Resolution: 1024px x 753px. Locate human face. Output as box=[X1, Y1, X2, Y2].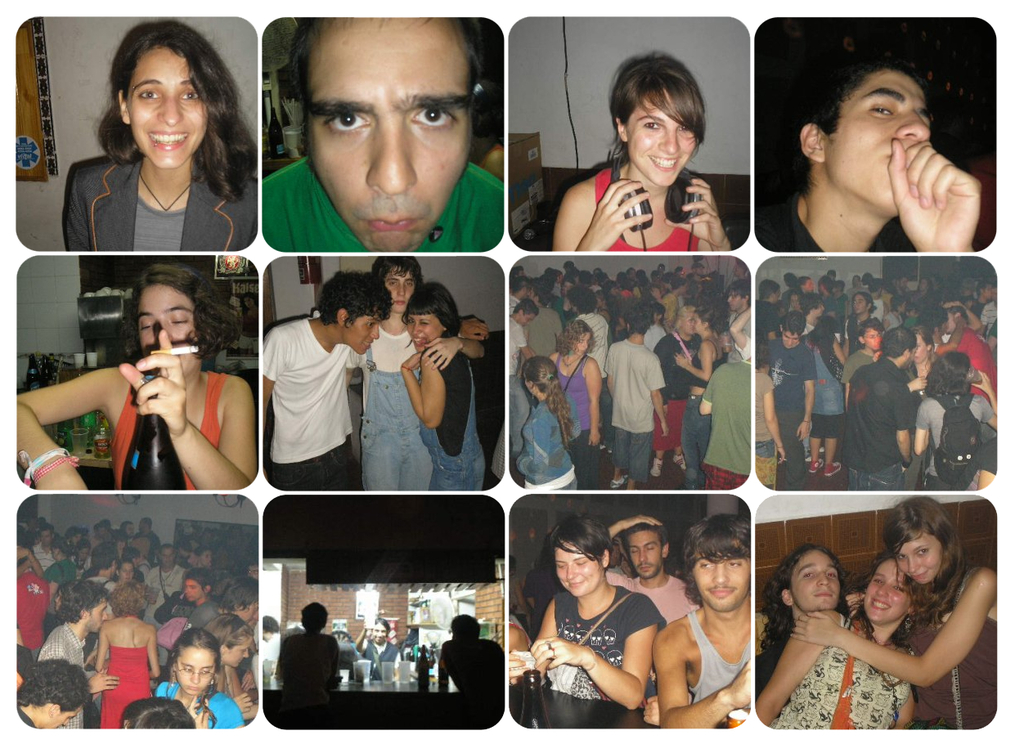
box=[577, 333, 591, 356].
